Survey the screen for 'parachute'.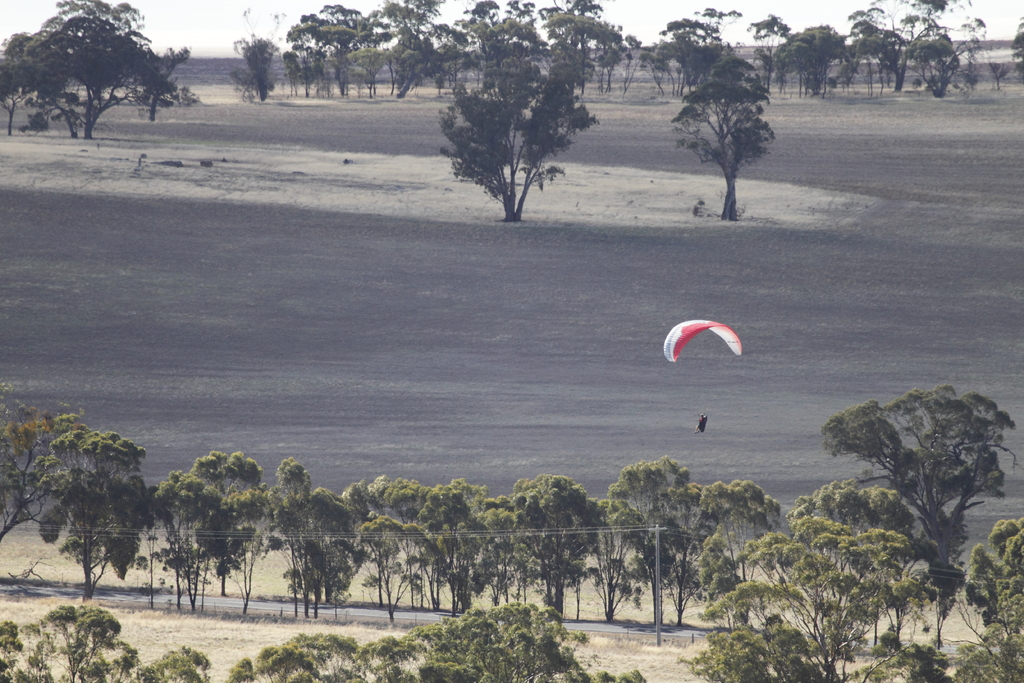
Survey found: box(665, 323, 744, 420).
